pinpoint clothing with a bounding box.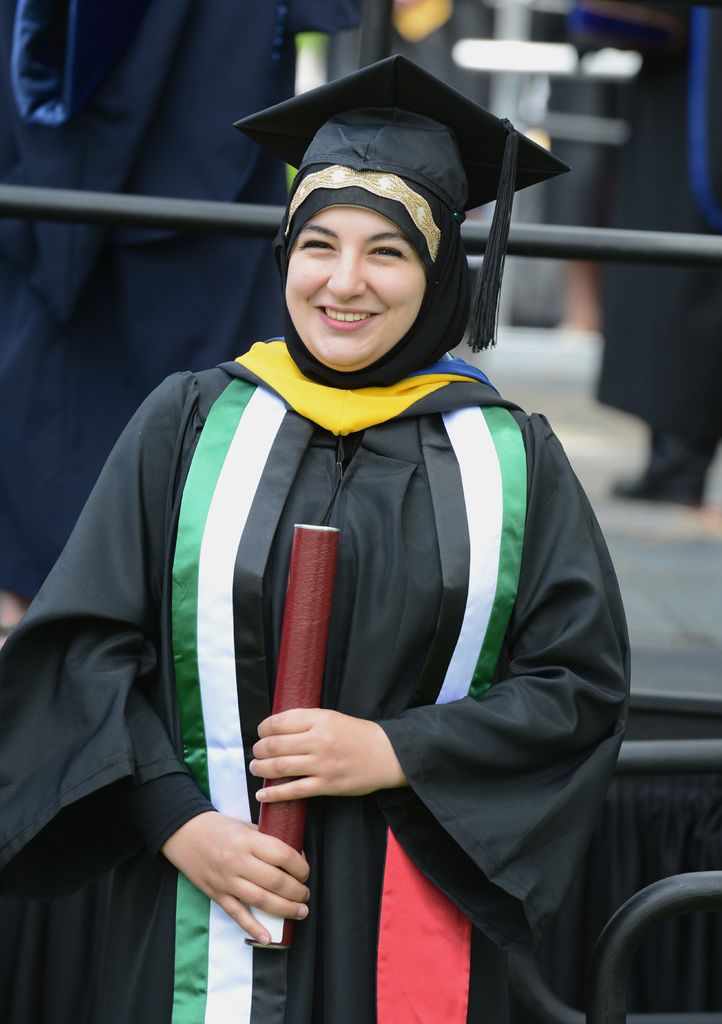
[1,349,618,1023].
